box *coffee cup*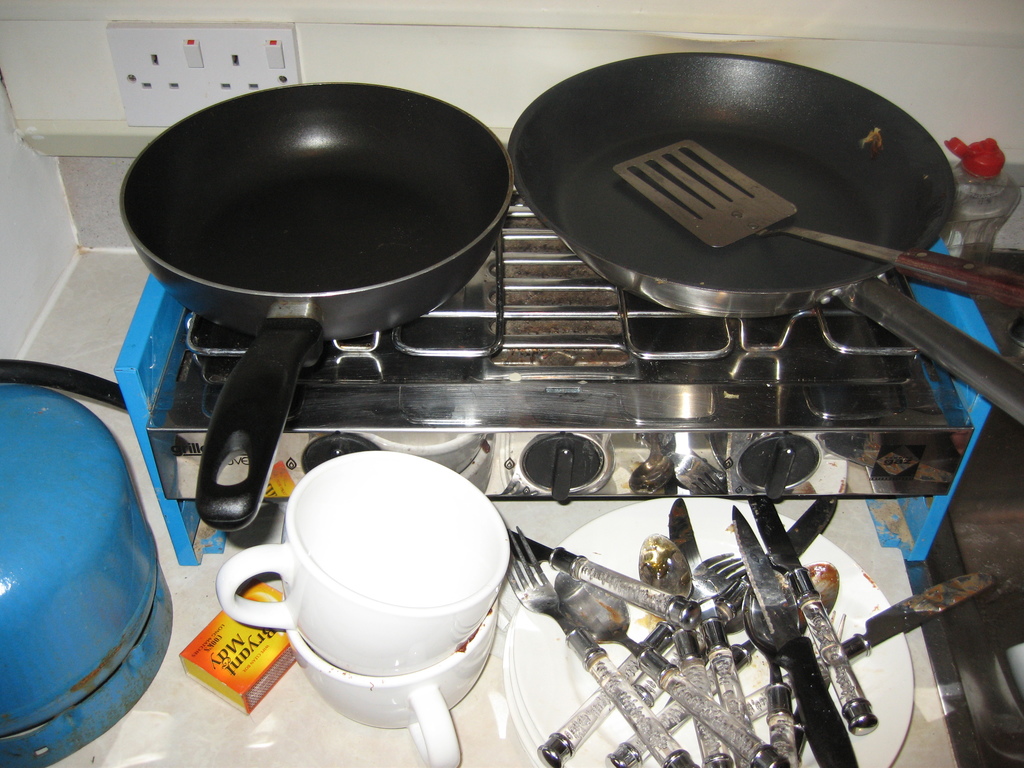
box=[283, 598, 499, 765]
